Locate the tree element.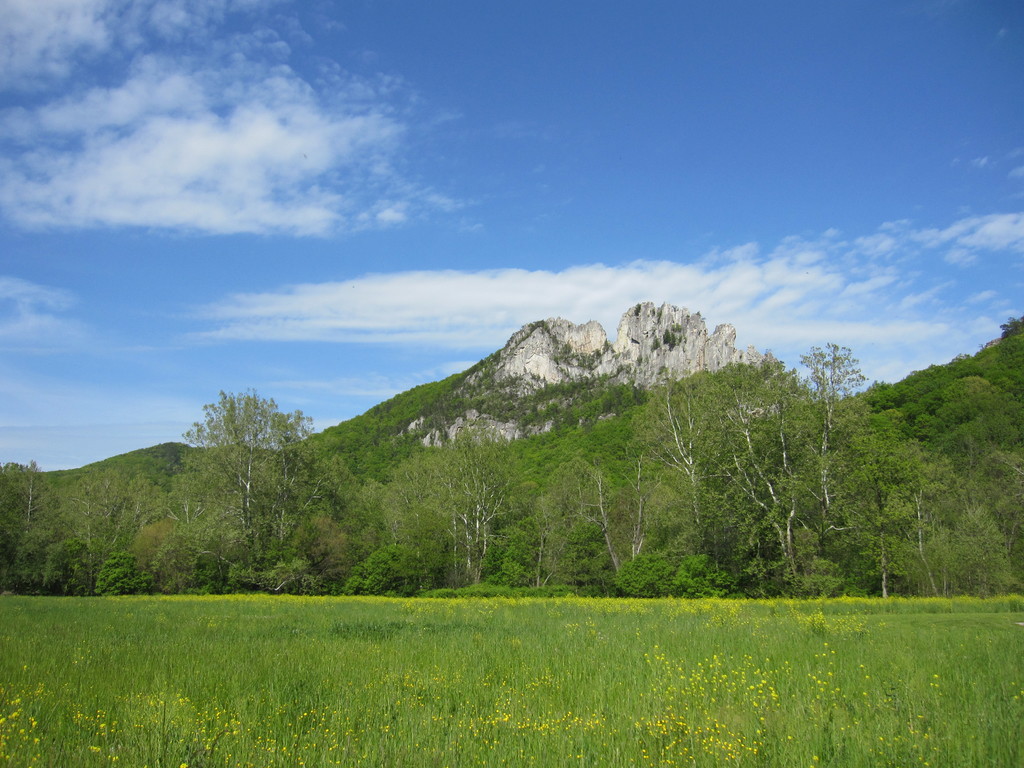
Element bbox: 165/371/318/536.
